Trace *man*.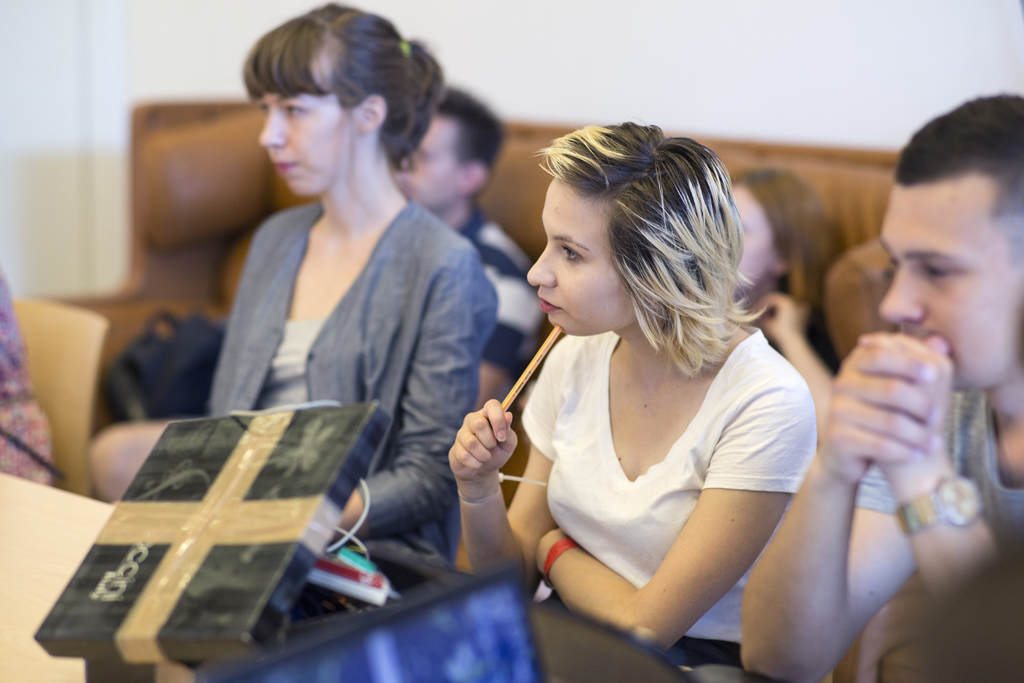
Traced to (left=768, top=144, right=1018, bottom=660).
